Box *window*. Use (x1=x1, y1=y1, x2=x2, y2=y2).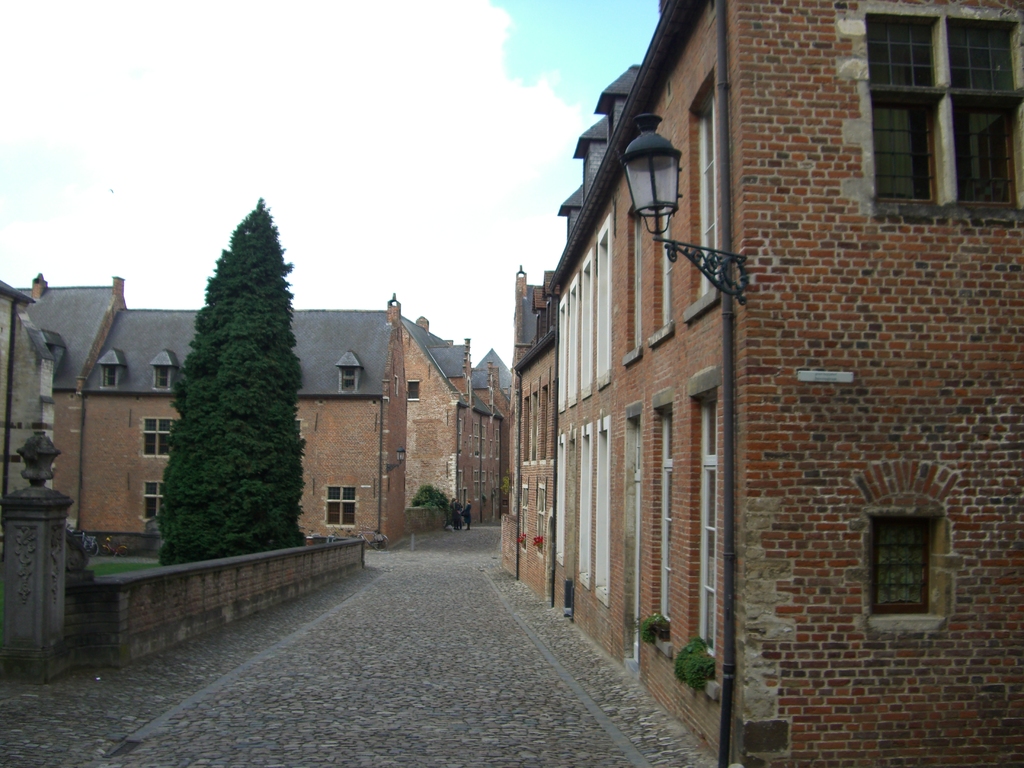
(x1=870, y1=11, x2=1023, y2=213).
